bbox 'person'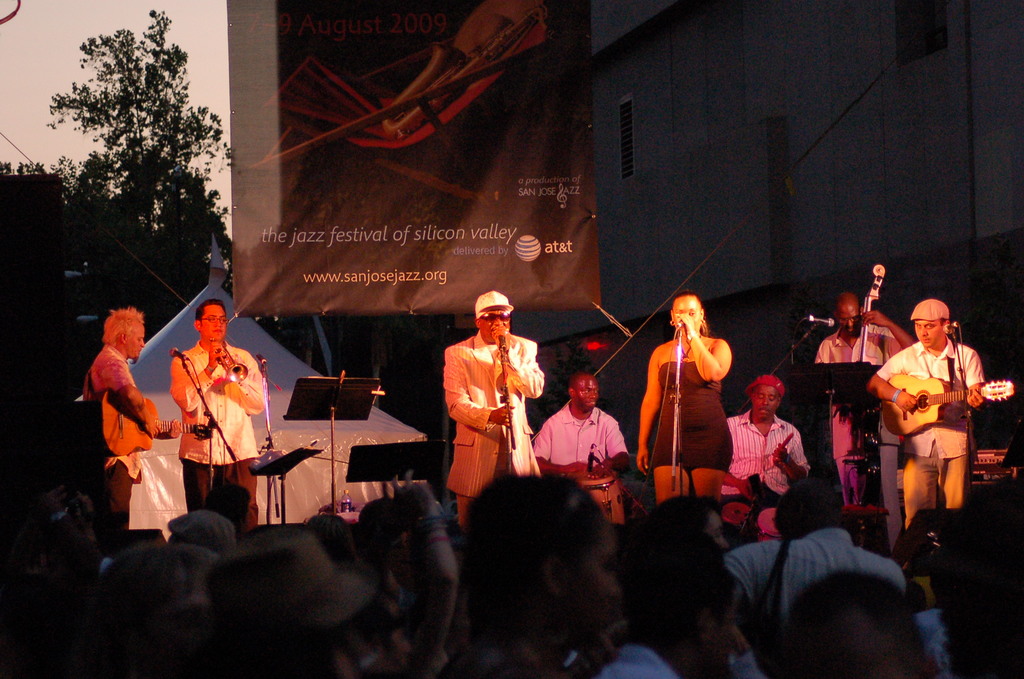
<bbox>79, 302, 182, 537</bbox>
